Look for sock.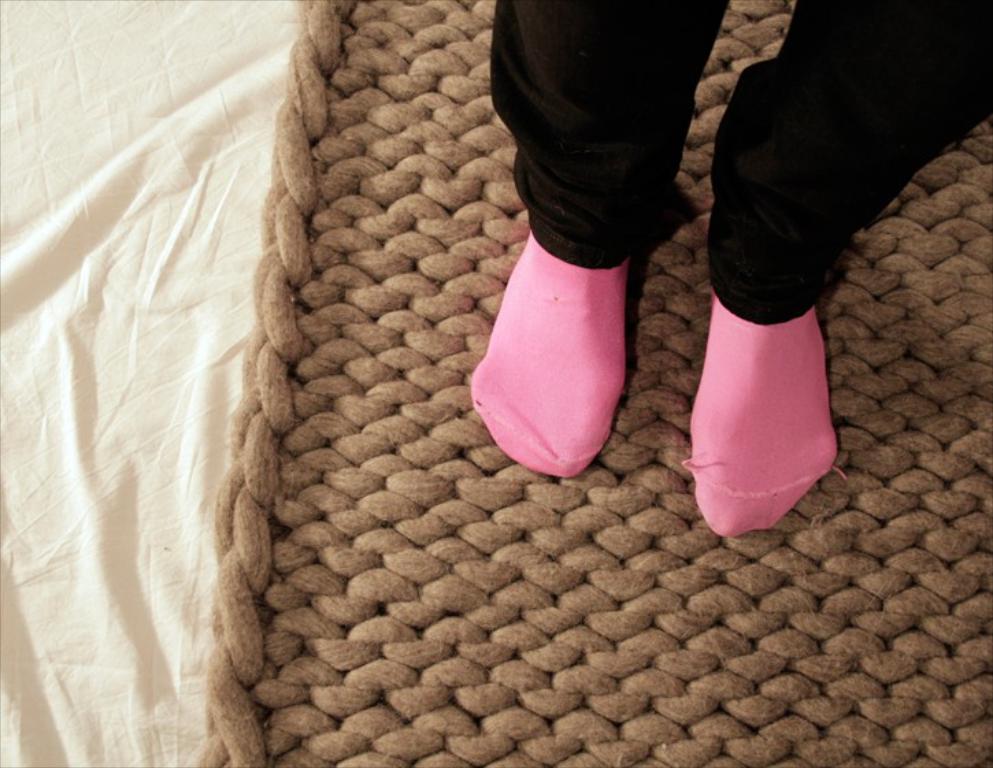
Found: [471,230,626,476].
